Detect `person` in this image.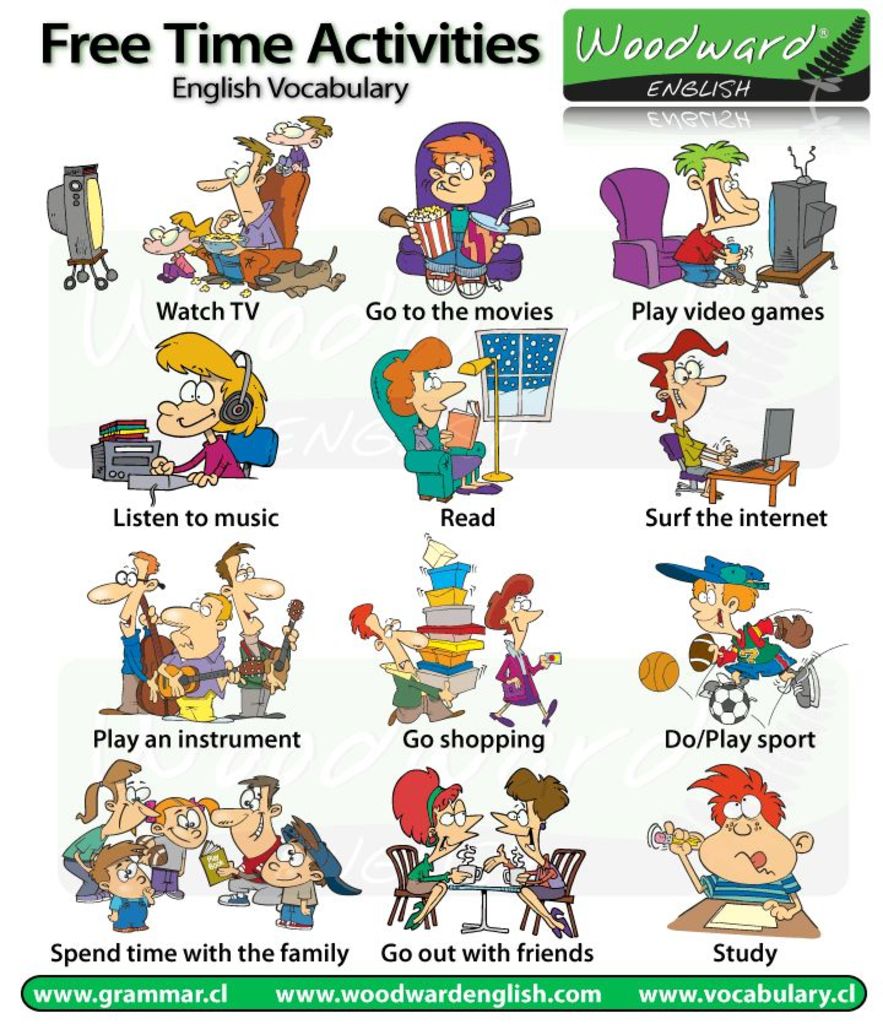
Detection: detection(375, 330, 502, 498).
